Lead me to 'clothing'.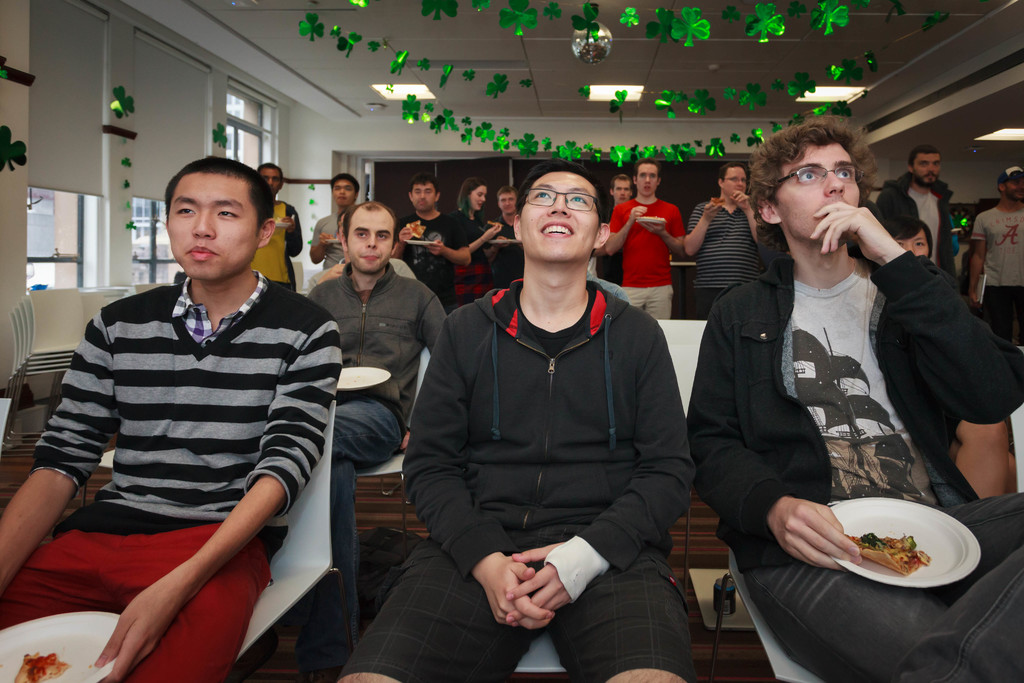
Lead to 396 274 694 575.
